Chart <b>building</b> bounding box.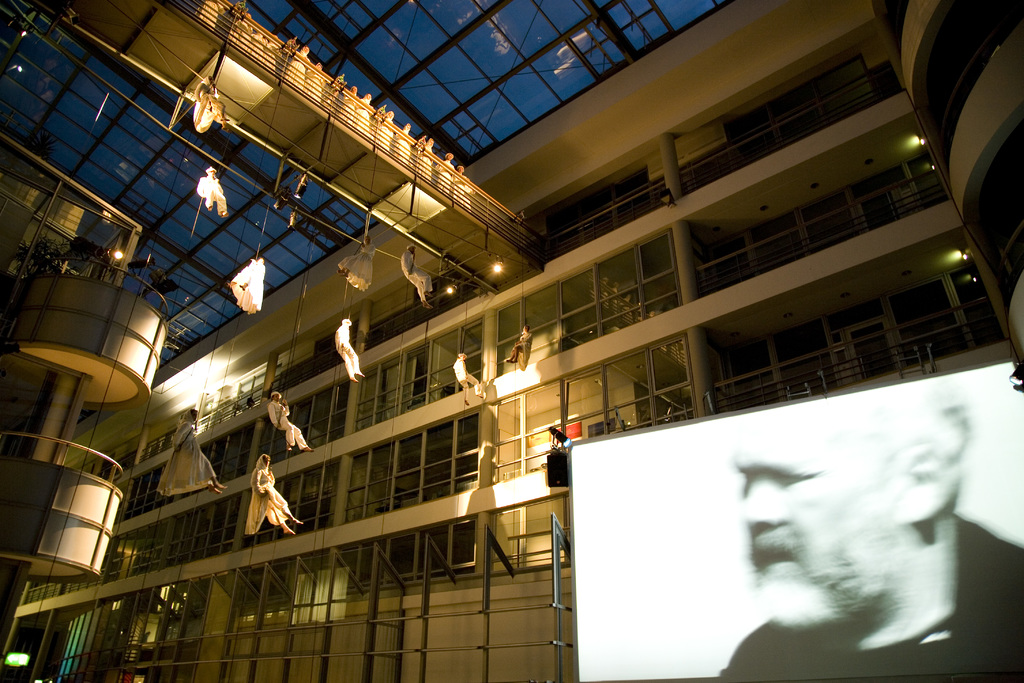
Charted: crop(3, 0, 1023, 682).
